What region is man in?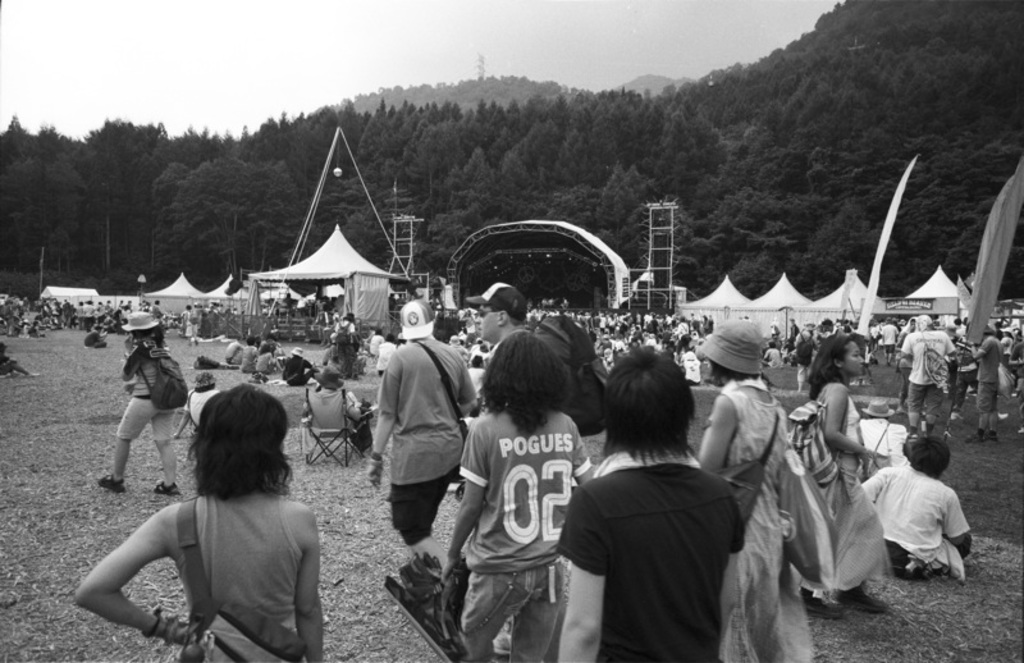
(966, 325, 1001, 443).
